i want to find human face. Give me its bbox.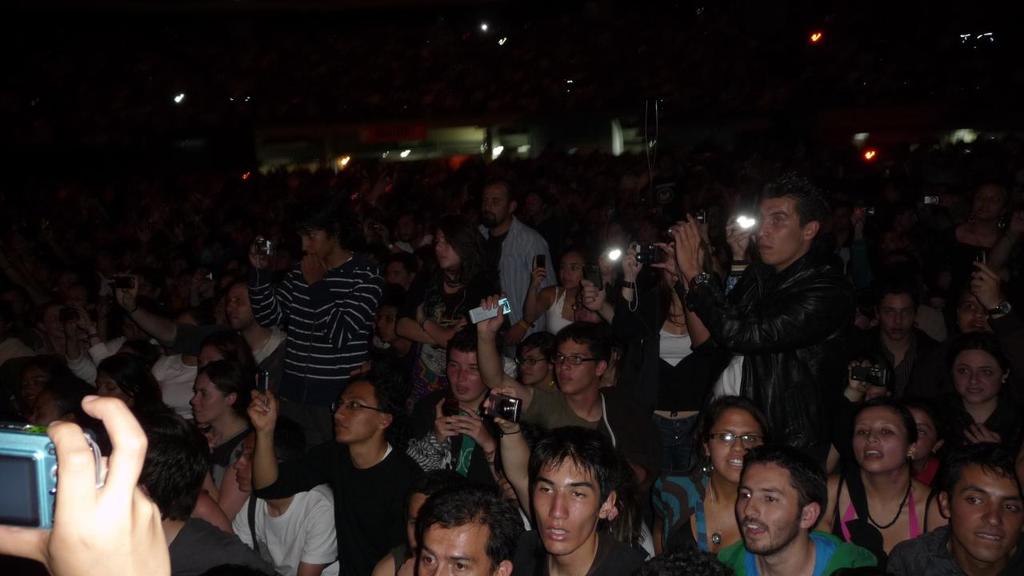
bbox(710, 408, 762, 483).
